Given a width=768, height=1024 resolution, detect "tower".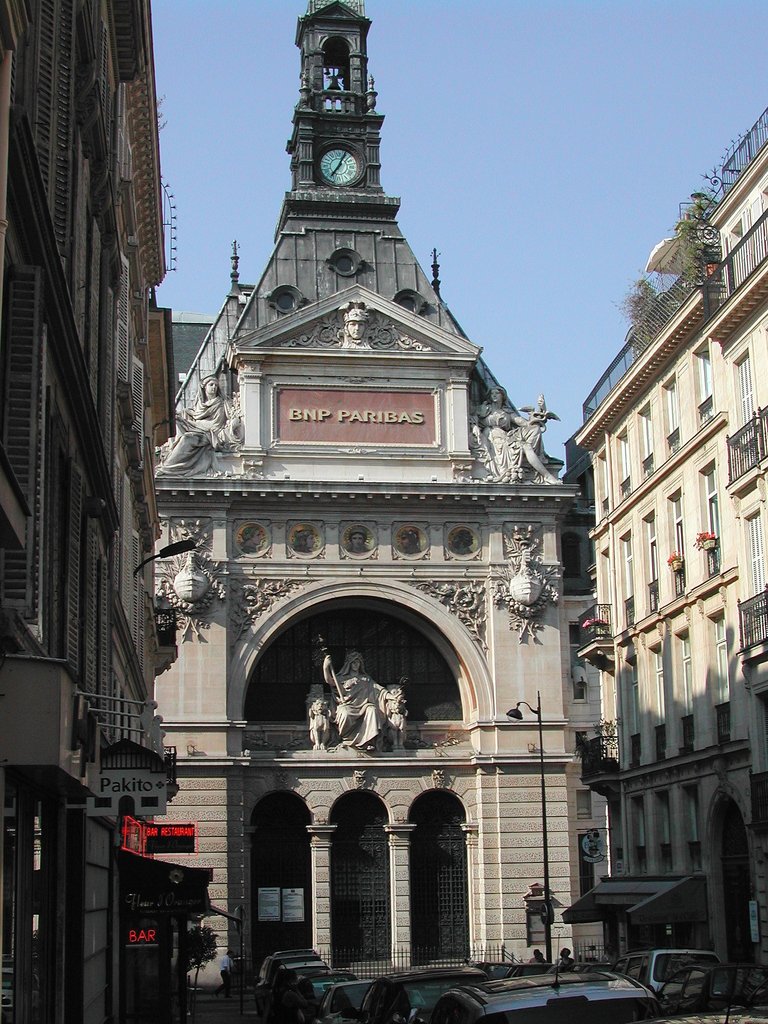
detection(572, 104, 767, 1009).
